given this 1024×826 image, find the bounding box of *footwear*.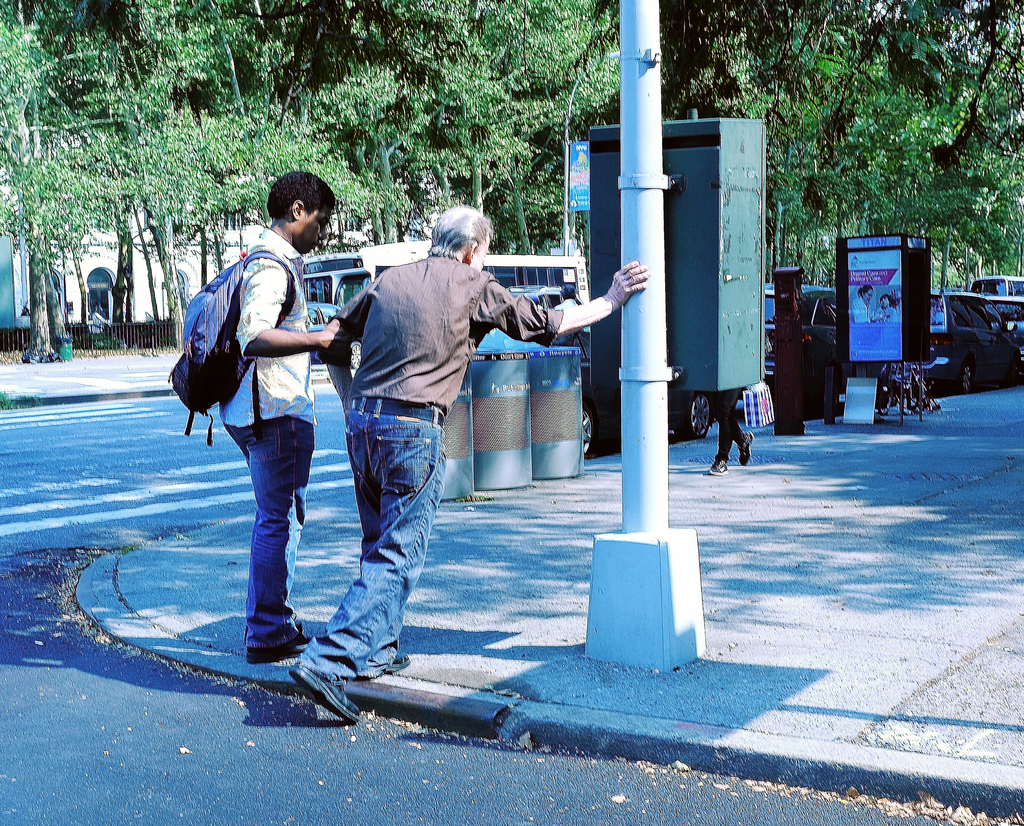
243/626/313/669.
